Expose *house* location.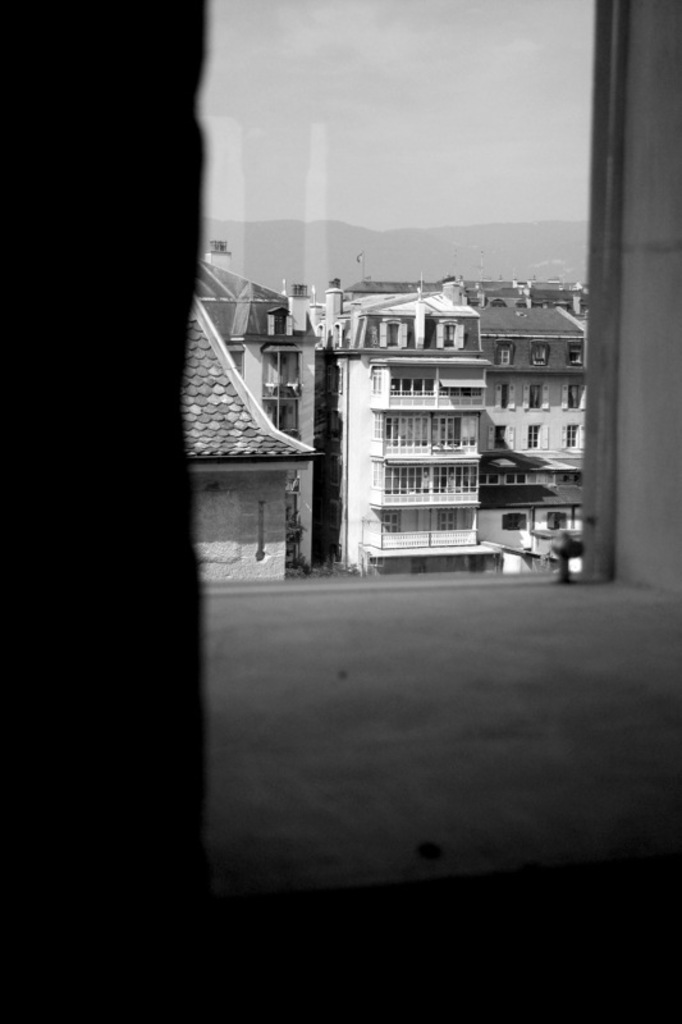
Exposed at (left=196, top=229, right=303, bottom=449).
